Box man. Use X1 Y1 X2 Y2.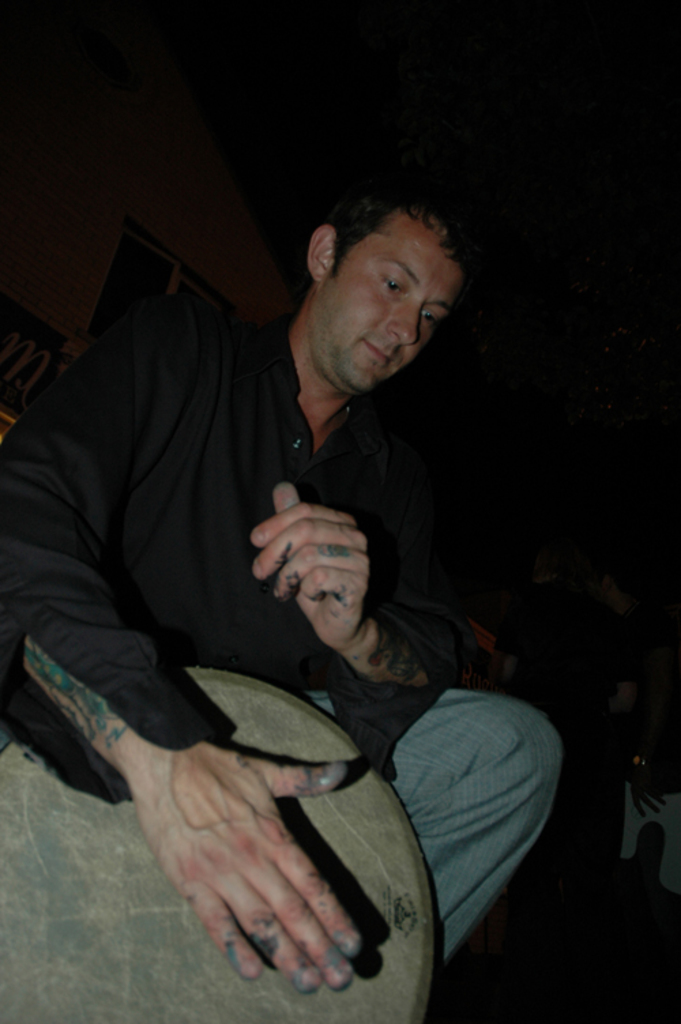
18 180 530 978.
